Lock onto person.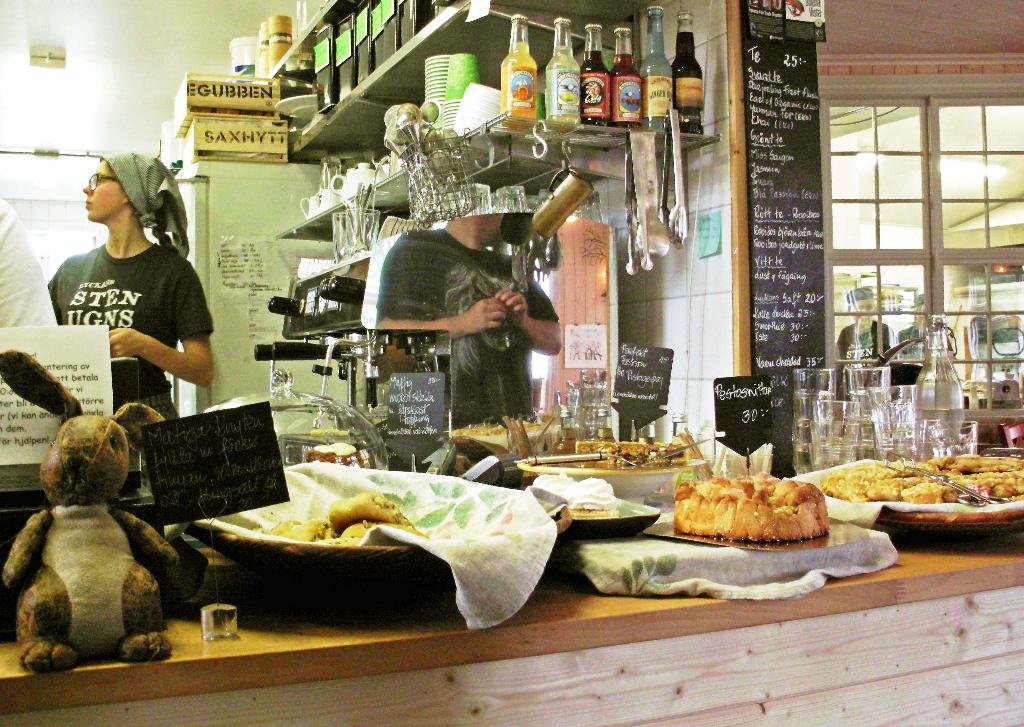
Locked: (x1=372, y1=211, x2=568, y2=420).
